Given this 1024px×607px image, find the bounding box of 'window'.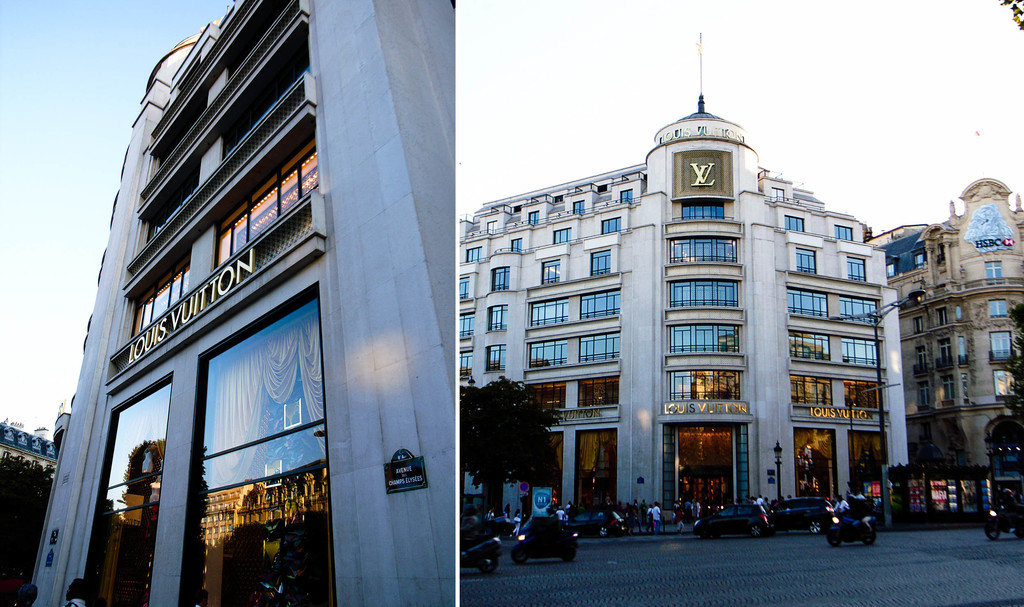
box(619, 189, 636, 202).
